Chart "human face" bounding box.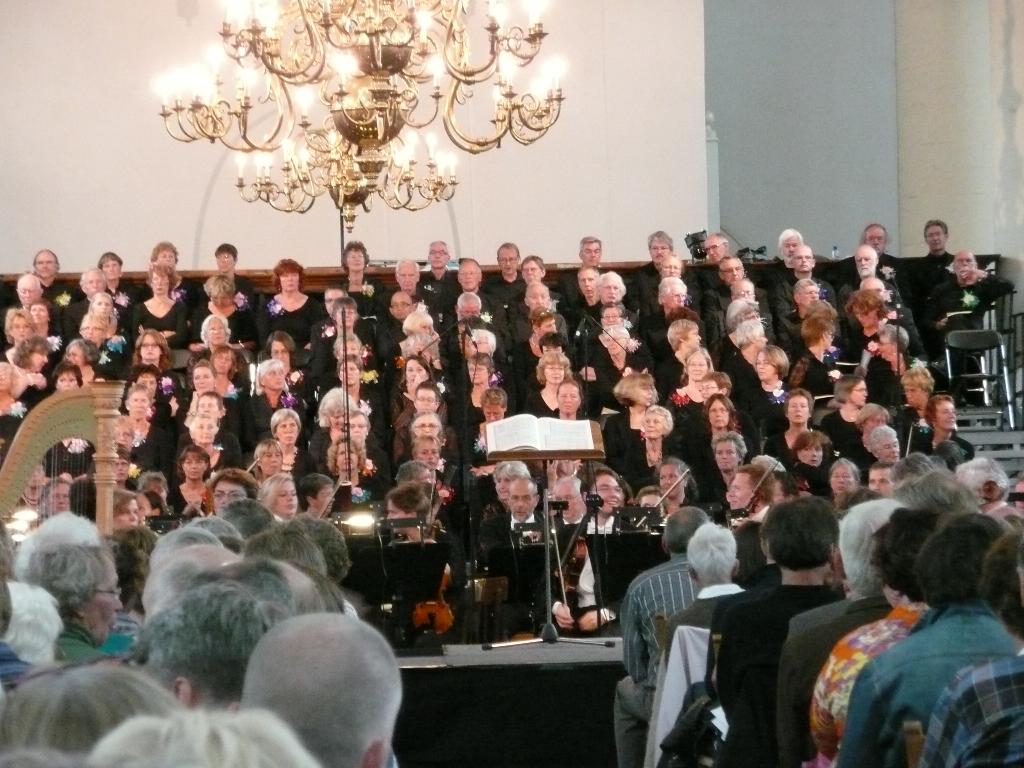
Charted: x1=393 y1=295 x2=414 y2=321.
